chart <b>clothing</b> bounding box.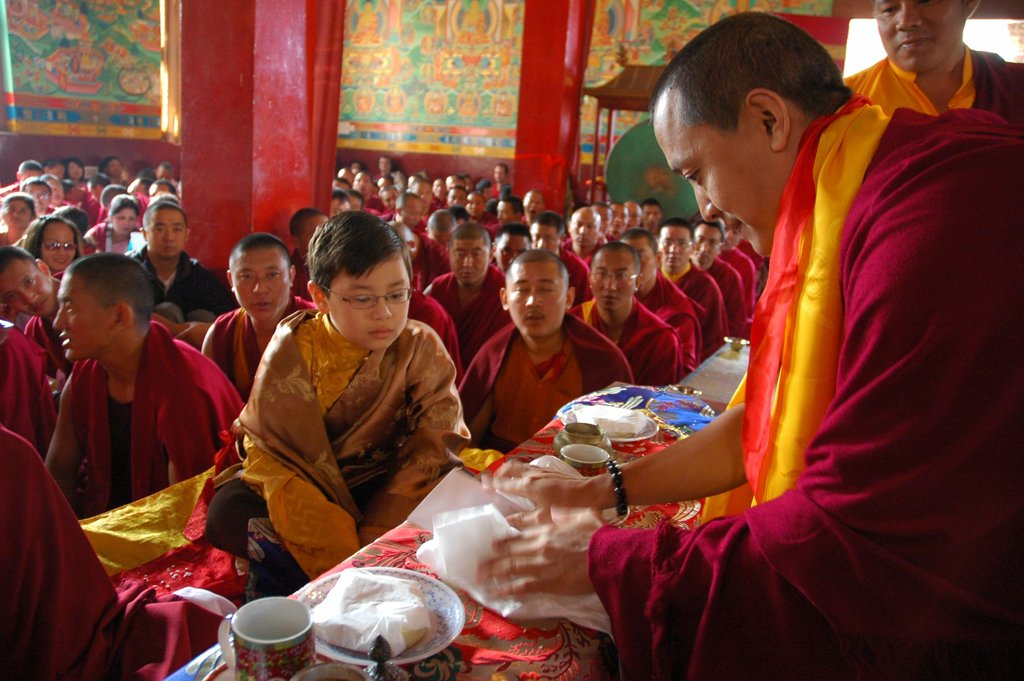
Charted: <bbox>406, 215, 447, 233</bbox>.
